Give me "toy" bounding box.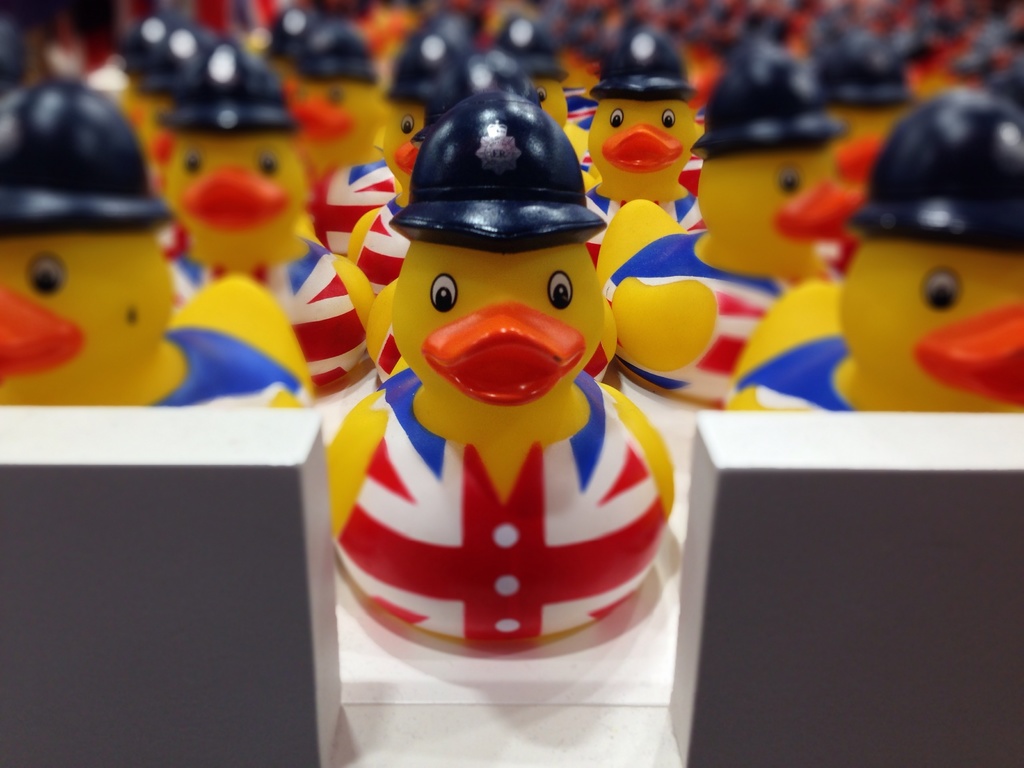
box(582, 34, 710, 231).
